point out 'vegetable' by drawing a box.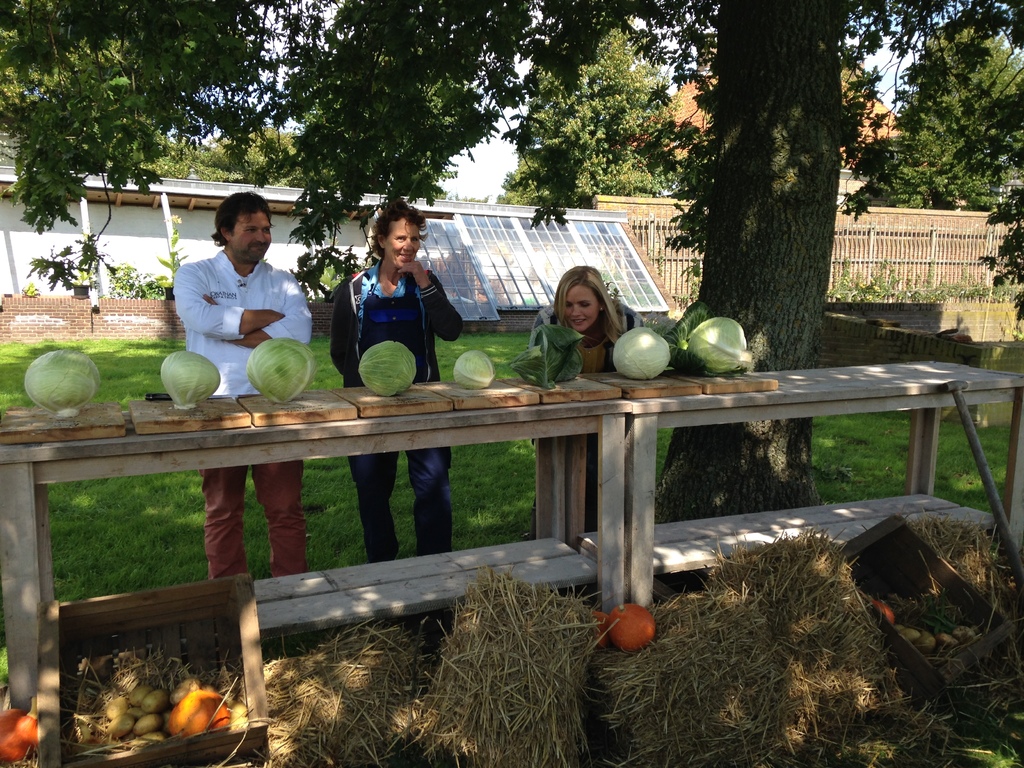
{"x1": 454, "y1": 352, "x2": 494, "y2": 388}.
